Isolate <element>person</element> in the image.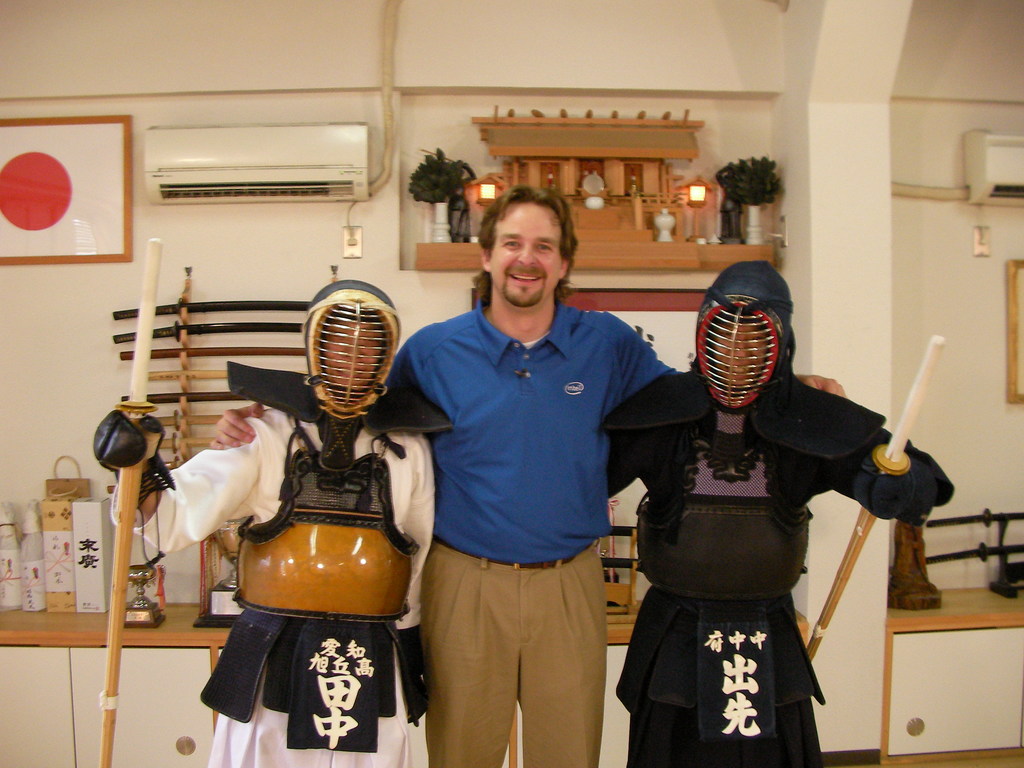
Isolated region: pyautogui.locateOnScreen(618, 261, 938, 752).
